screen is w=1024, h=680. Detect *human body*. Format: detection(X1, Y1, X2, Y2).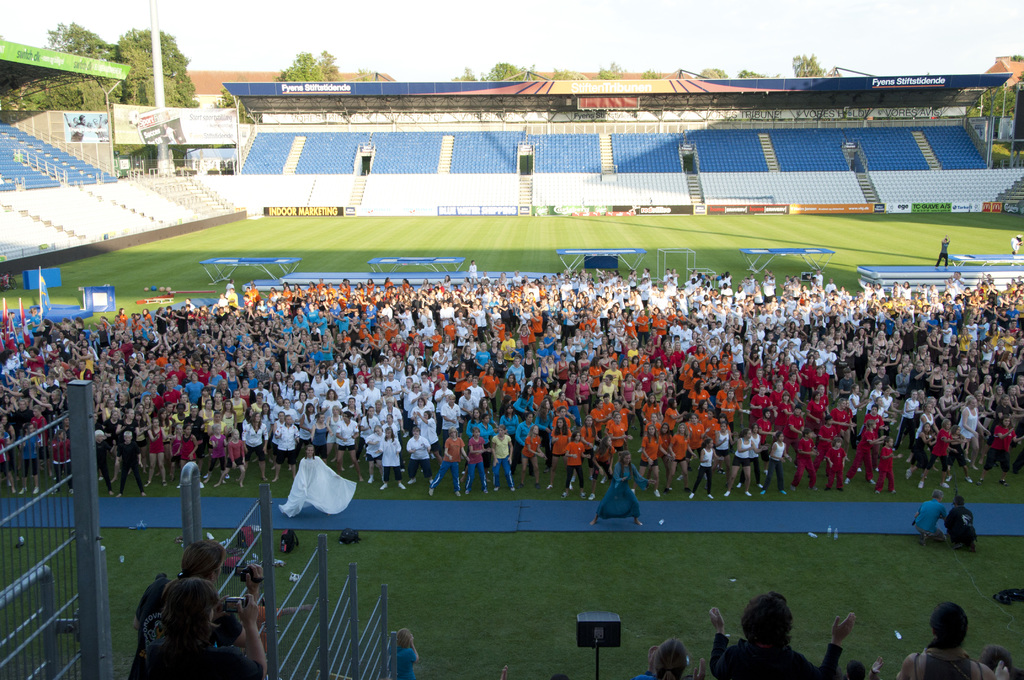
detection(463, 426, 483, 486).
